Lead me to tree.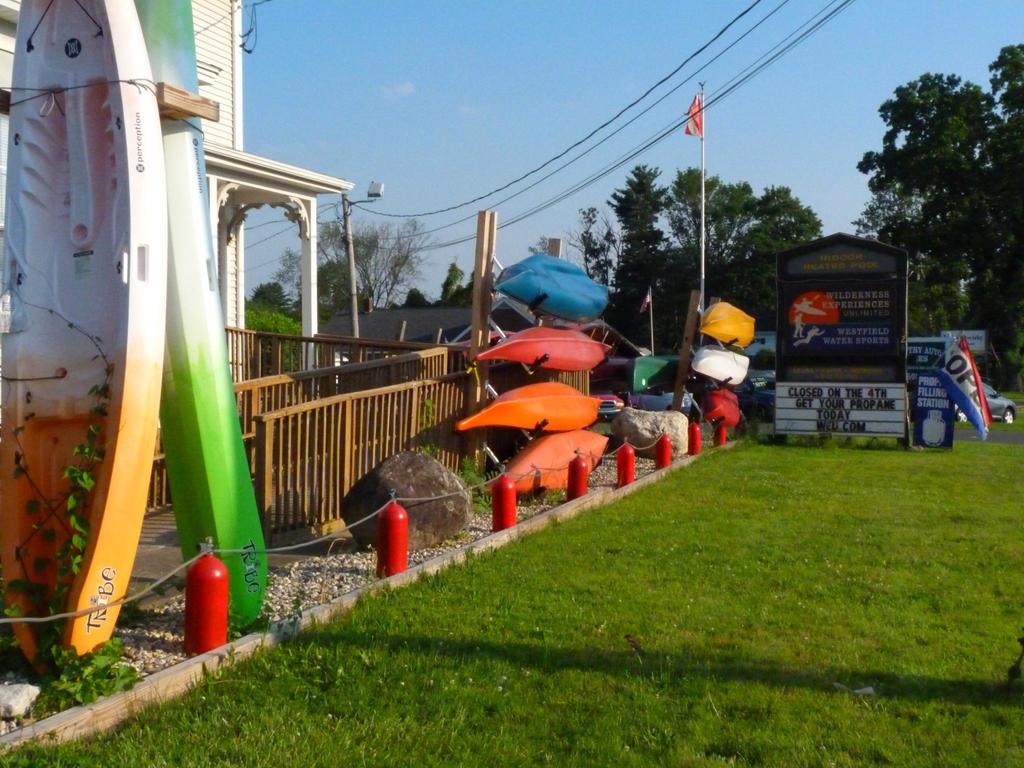
Lead to [left=437, top=257, right=469, bottom=301].
